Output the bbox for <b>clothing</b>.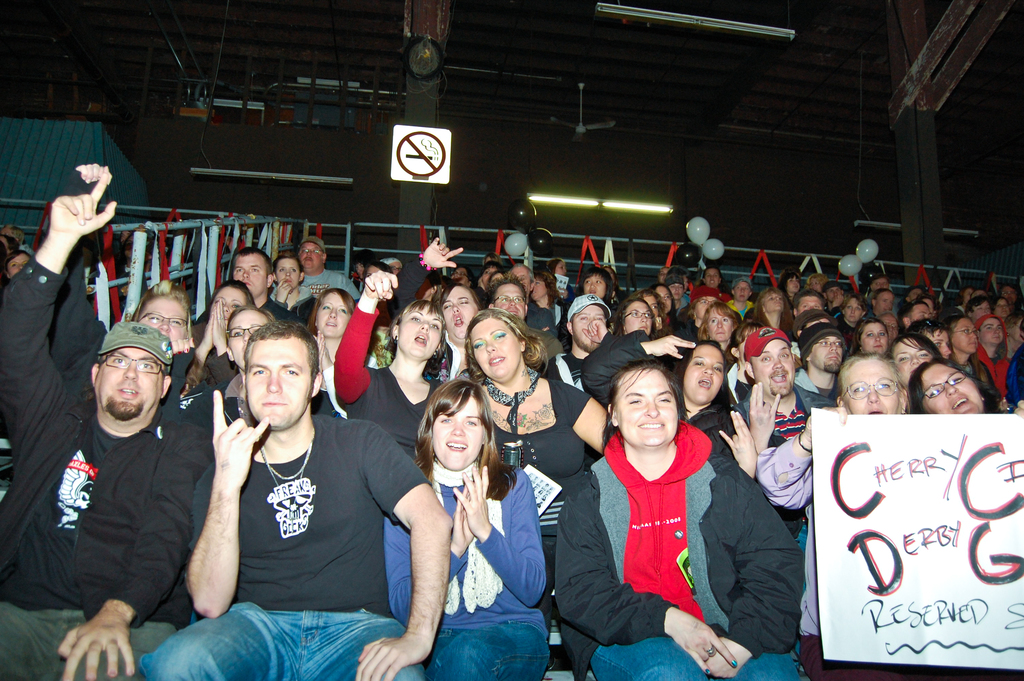
l=685, t=282, r=733, b=306.
